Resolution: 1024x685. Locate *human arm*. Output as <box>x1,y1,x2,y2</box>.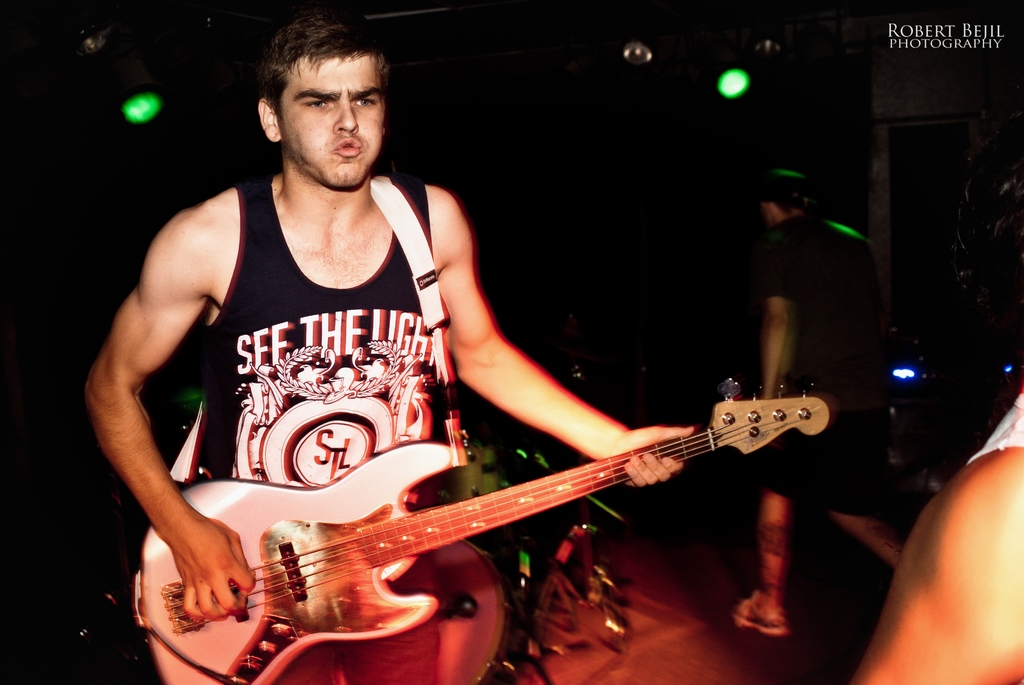
<box>92,218,201,600</box>.
